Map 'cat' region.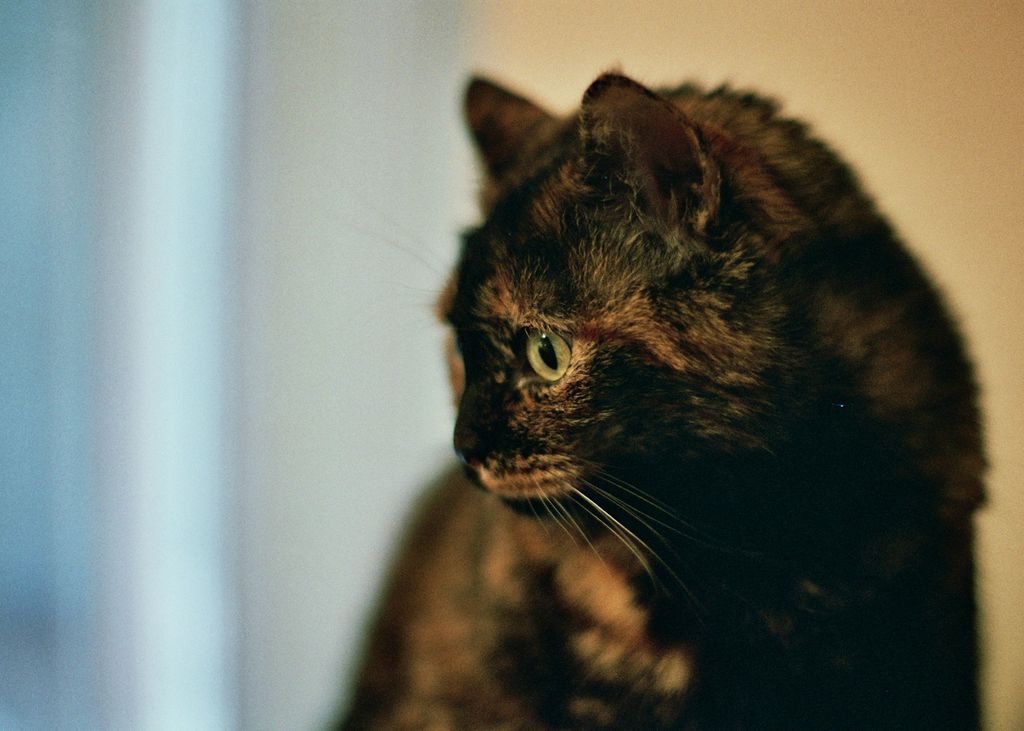
Mapped to <region>312, 57, 999, 730</region>.
